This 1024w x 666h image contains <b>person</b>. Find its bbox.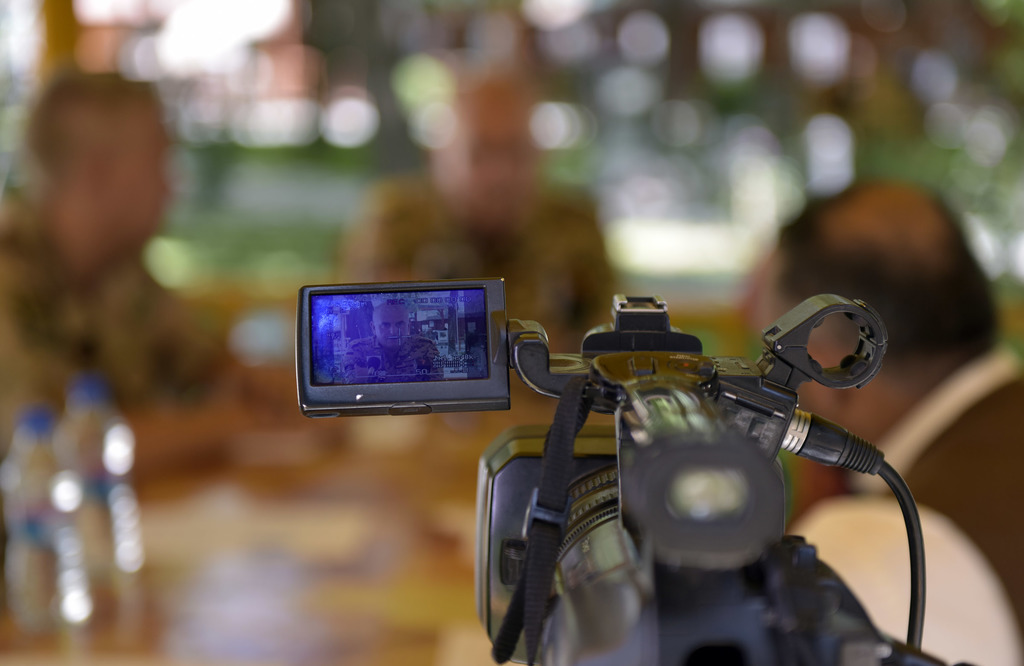
locate(343, 298, 445, 383).
